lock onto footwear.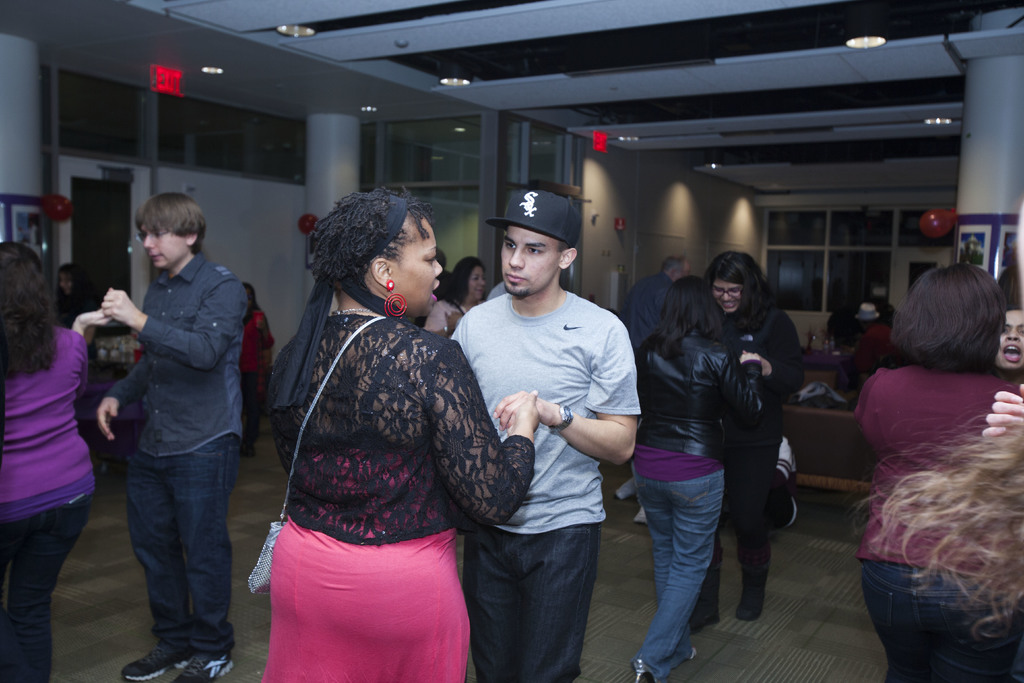
Locked: pyautogui.locateOnScreen(691, 648, 696, 662).
